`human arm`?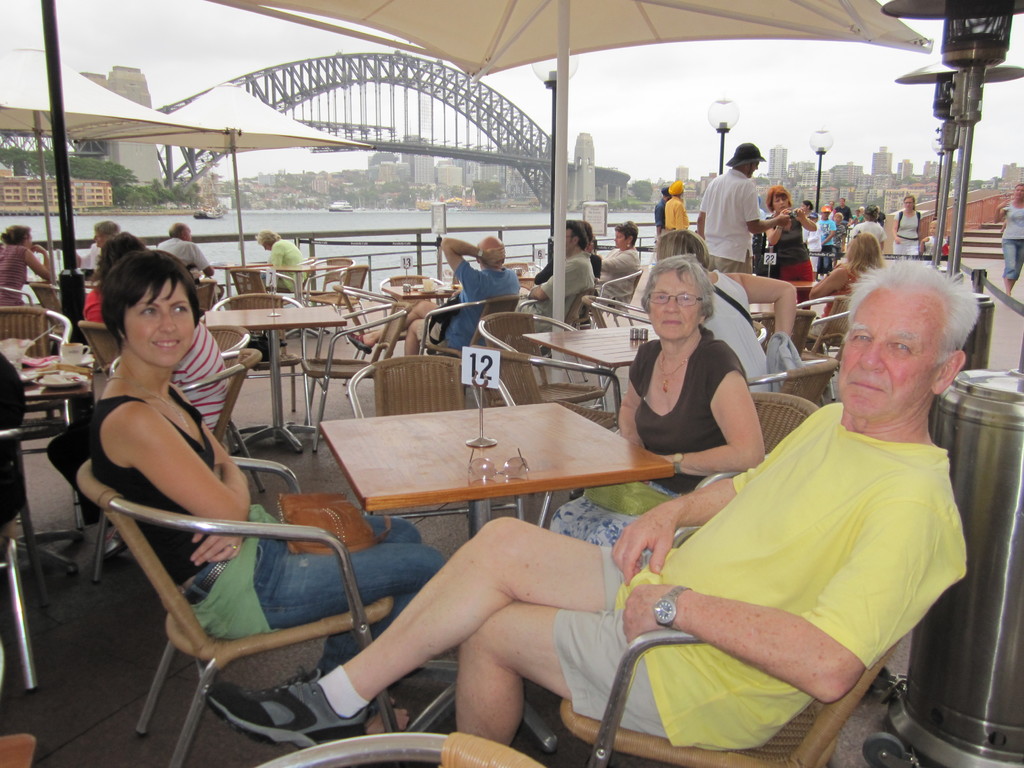
detection(534, 255, 558, 284)
